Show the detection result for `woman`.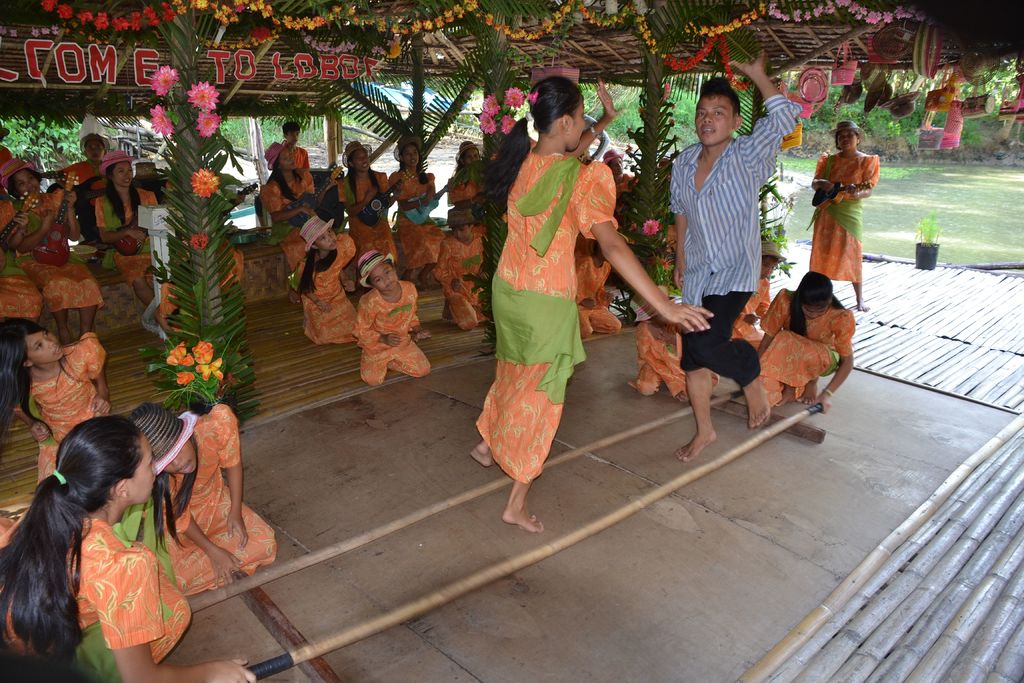
[255, 138, 350, 306].
